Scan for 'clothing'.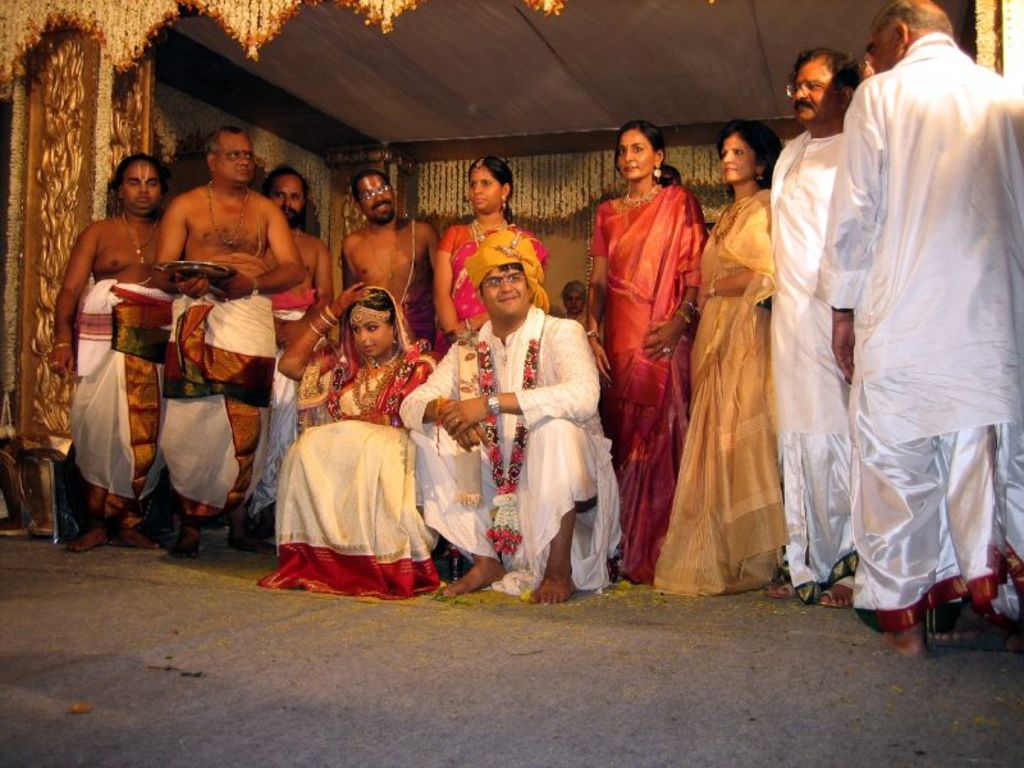
Scan result: <box>436,211,553,355</box>.
